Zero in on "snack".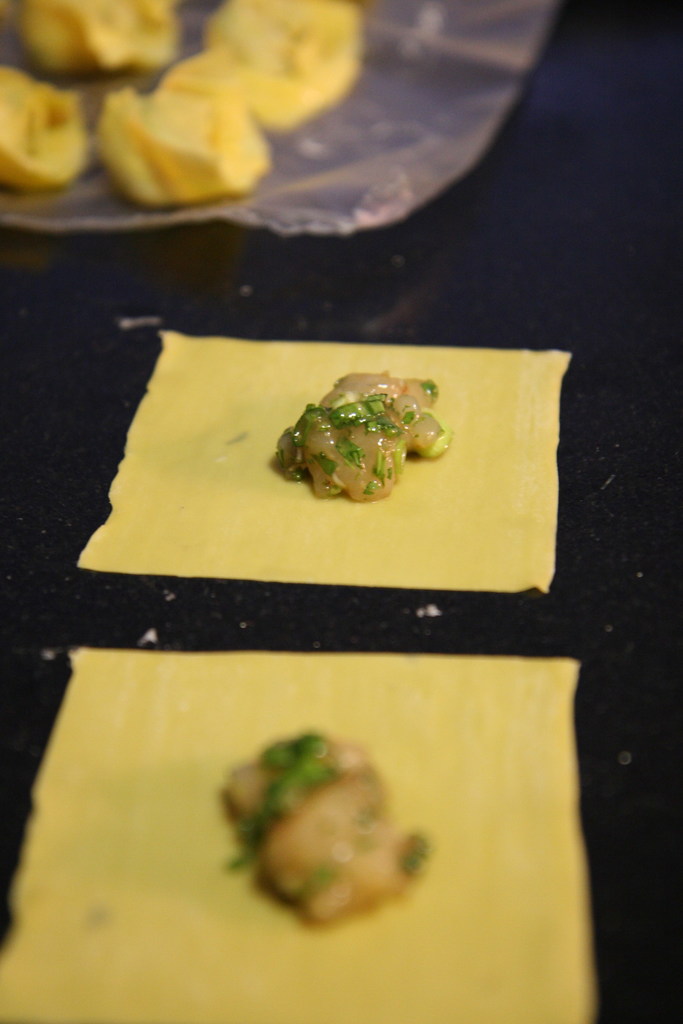
Zeroed in: 0:0:176:85.
